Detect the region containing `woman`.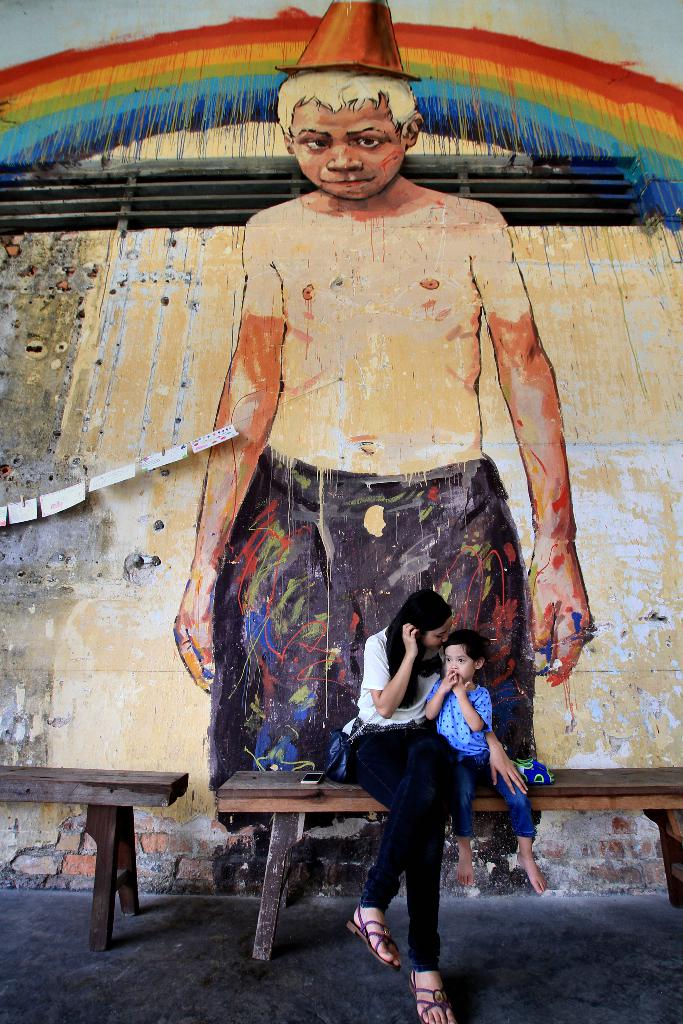
<region>331, 564, 509, 988</region>.
